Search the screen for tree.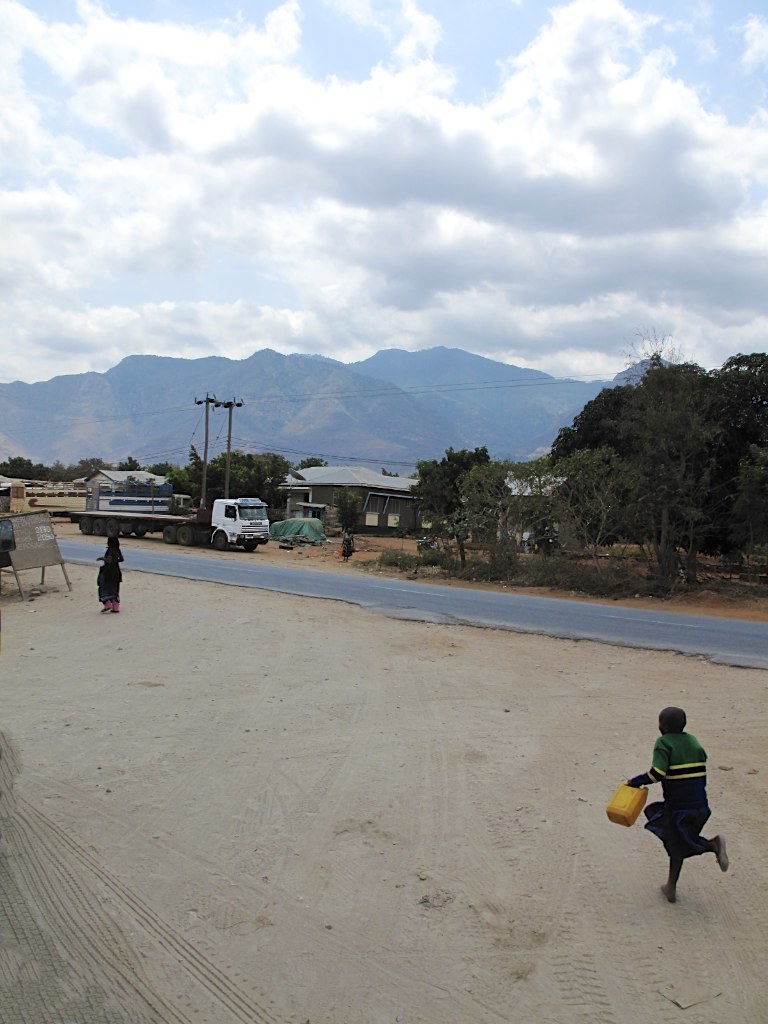
Found at <region>169, 446, 321, 504</region>.
